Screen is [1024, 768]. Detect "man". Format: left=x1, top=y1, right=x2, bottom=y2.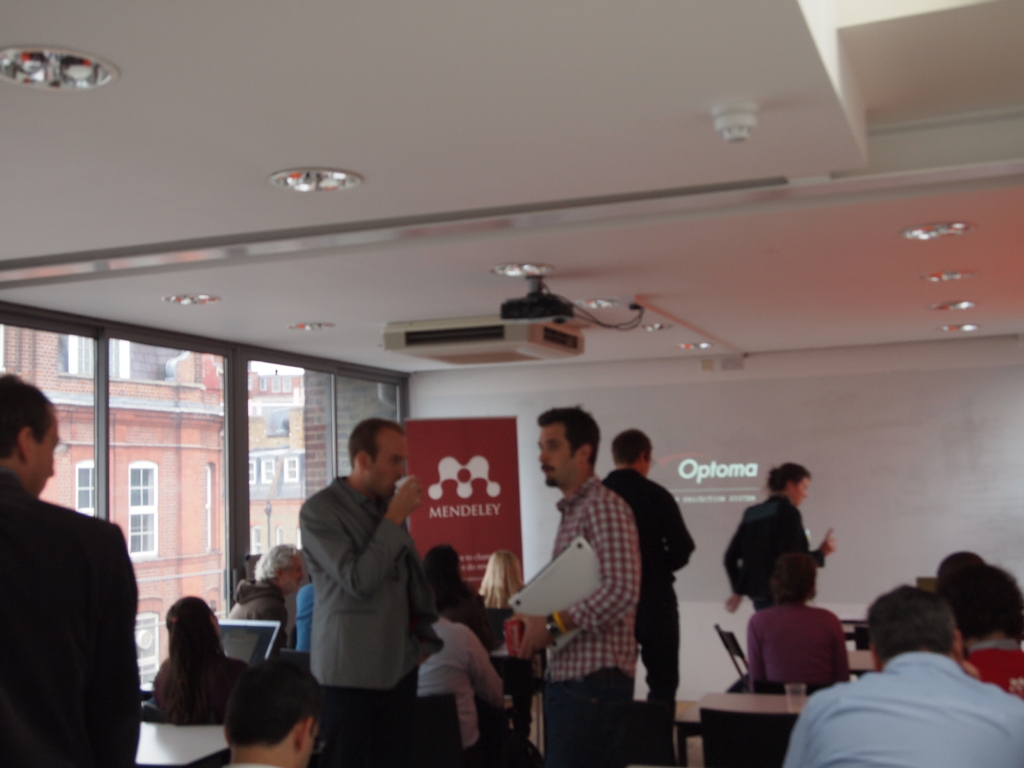
left=502, top=403, right=641, bottom=767.
